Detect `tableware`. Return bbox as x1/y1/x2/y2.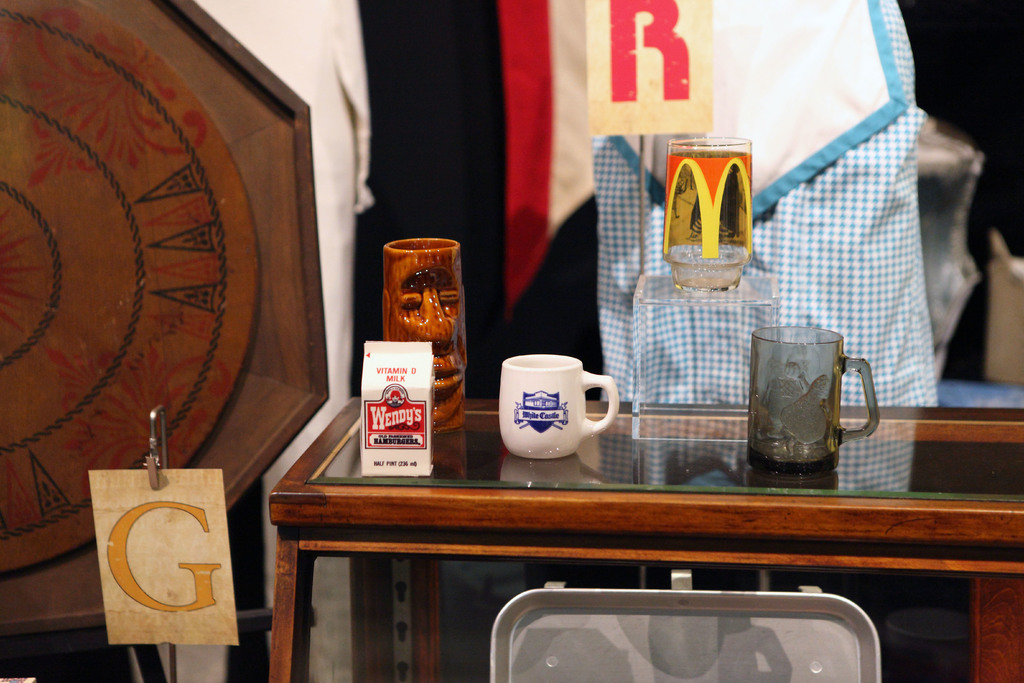
740/318/864/481.
